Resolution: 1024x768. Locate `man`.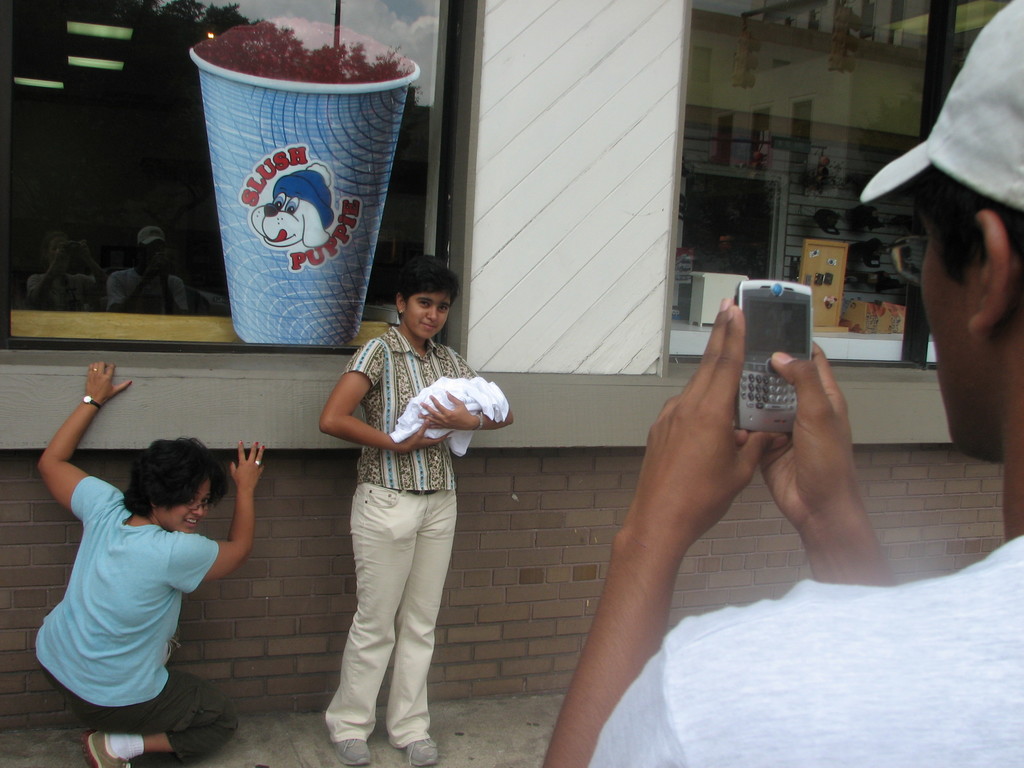
(538,0,1023,767).
